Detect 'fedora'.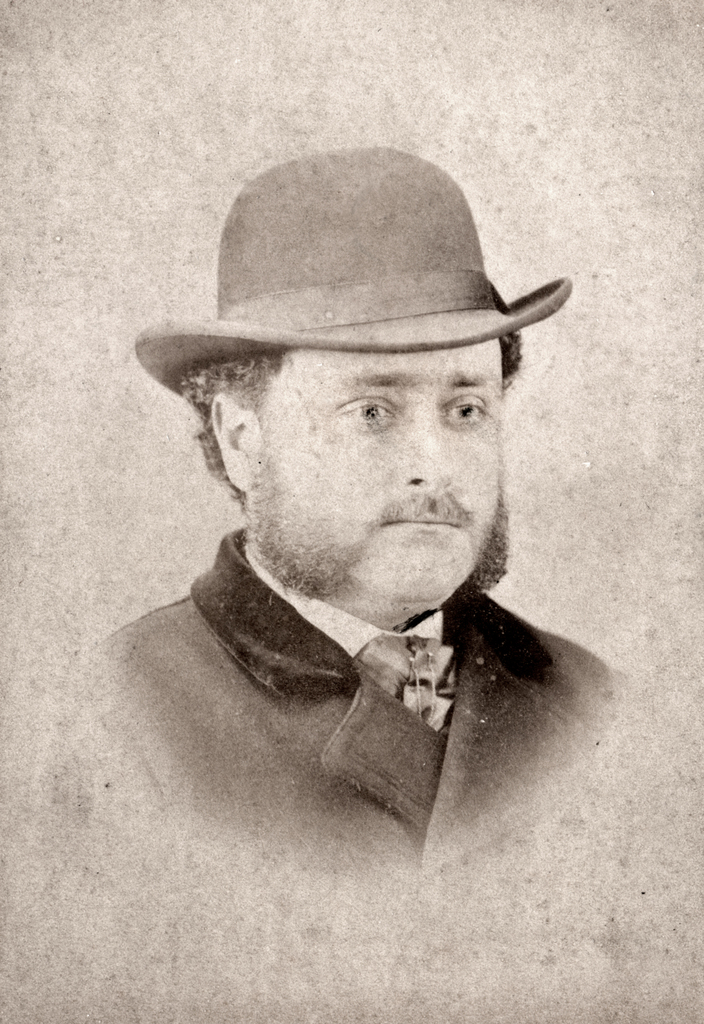
Detected at [131, 140, 566, 394].
